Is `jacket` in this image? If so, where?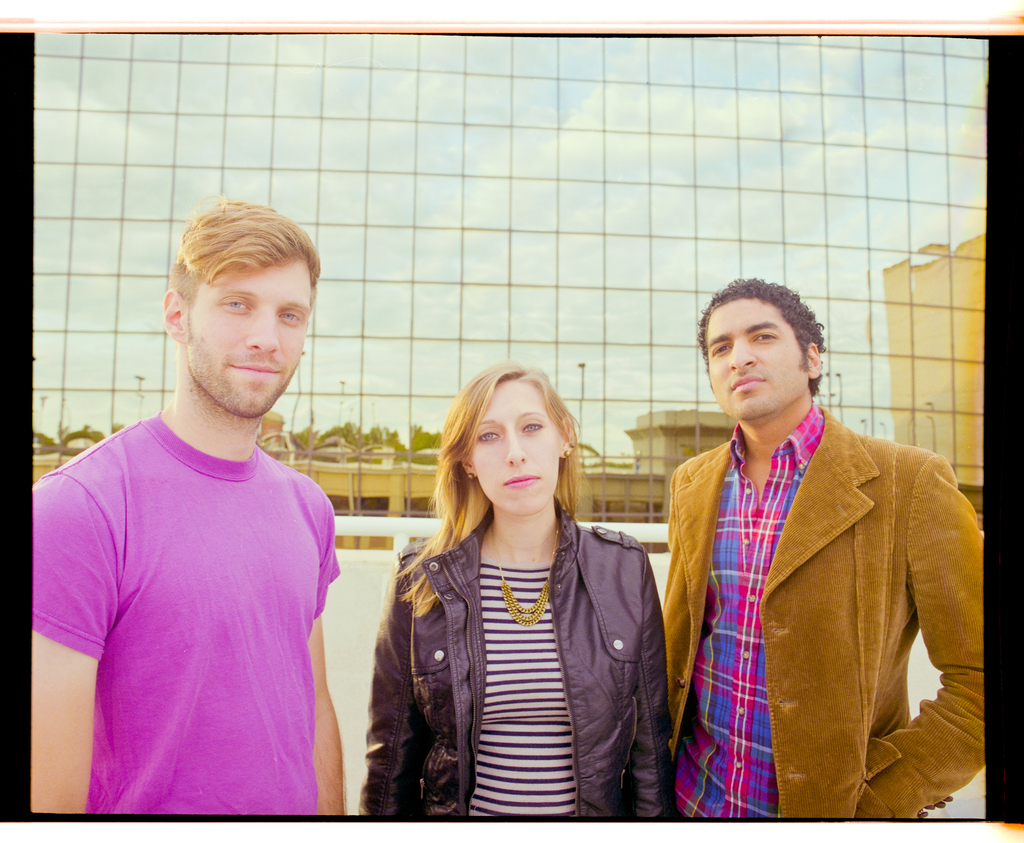
Yes, at <box>648,341,998,822</box>.
